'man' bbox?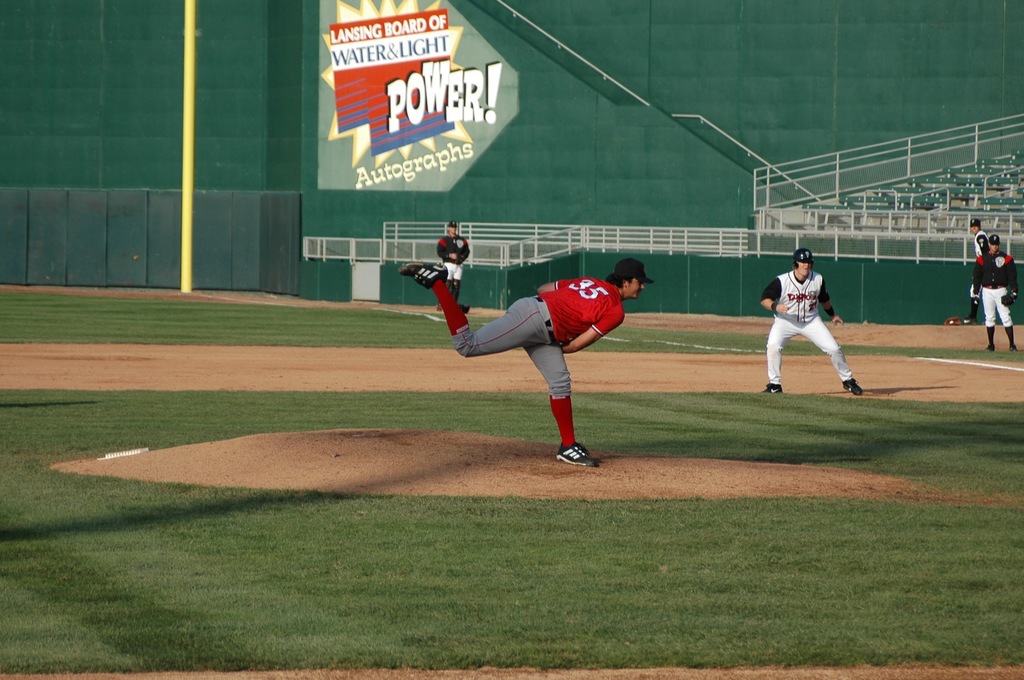
select_region(972, 235, 1018, 351)
